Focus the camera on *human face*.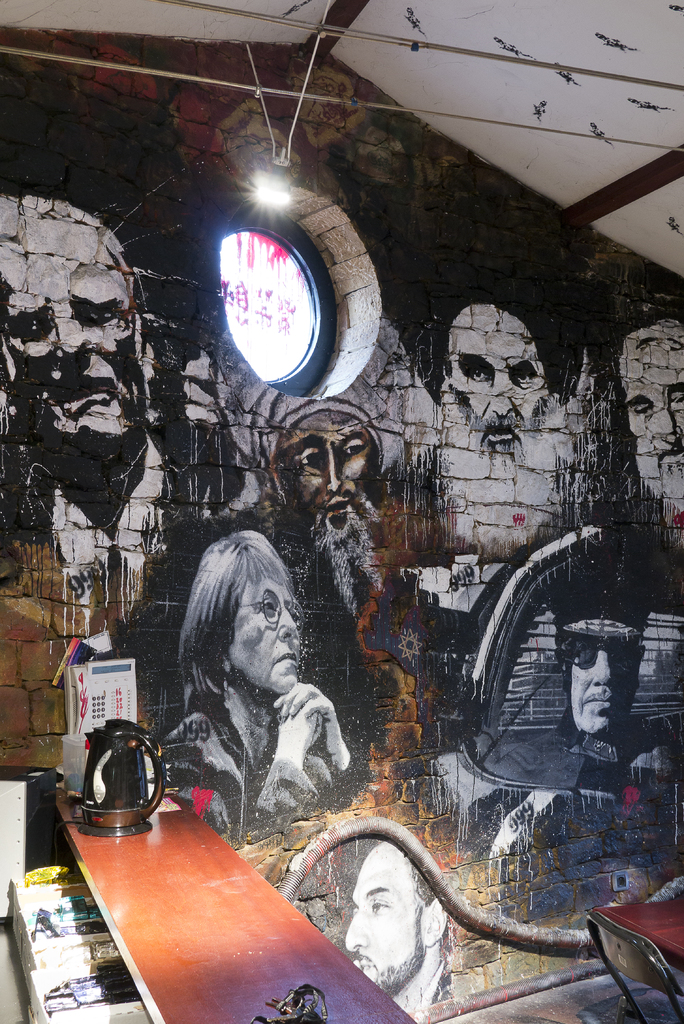
Focus region: {"x1": 568, "y1": 643, "x2": 638, "y2": 738}.
